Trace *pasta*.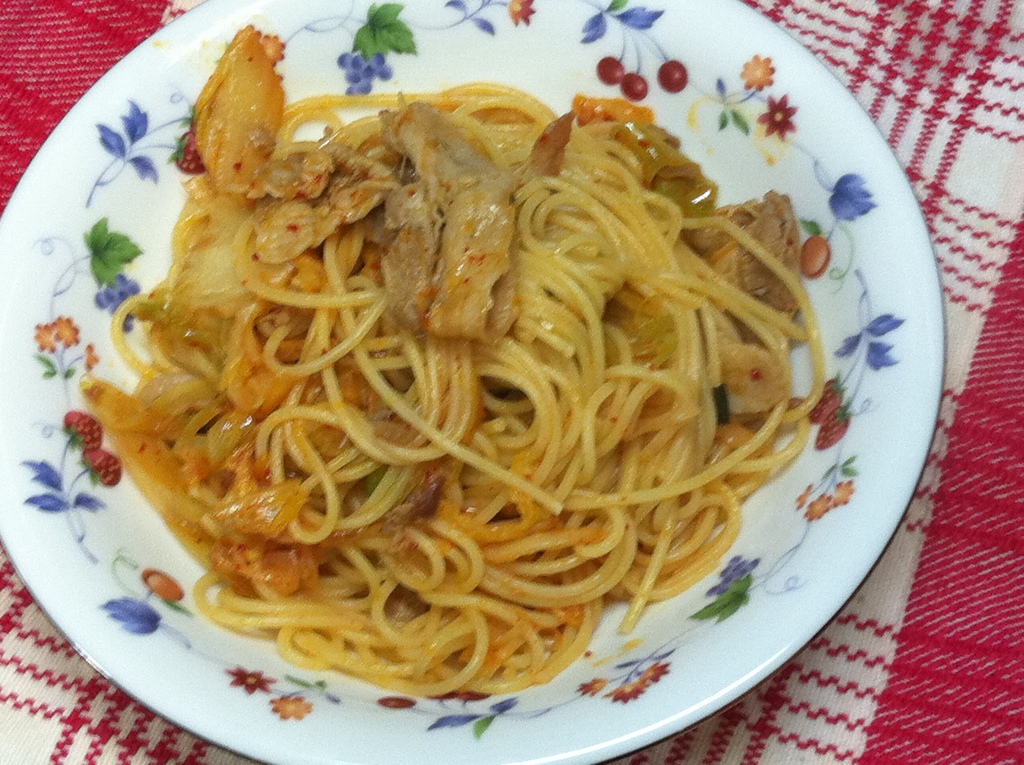
Traced to locate(80, 82, 830, 699).
